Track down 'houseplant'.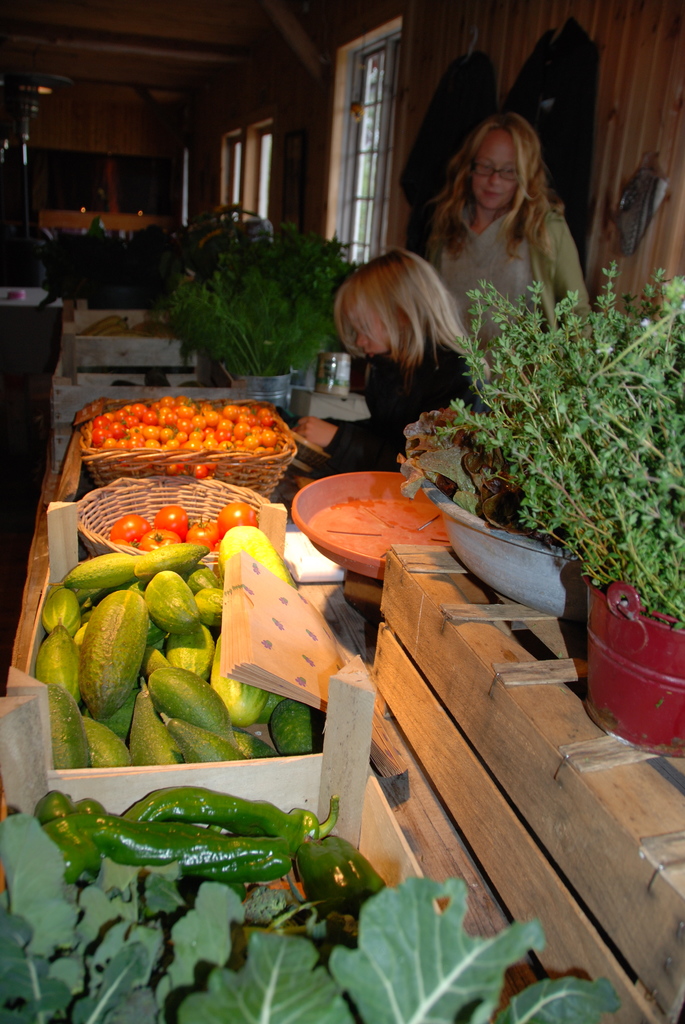
Tracked to (141,259,336,378).
